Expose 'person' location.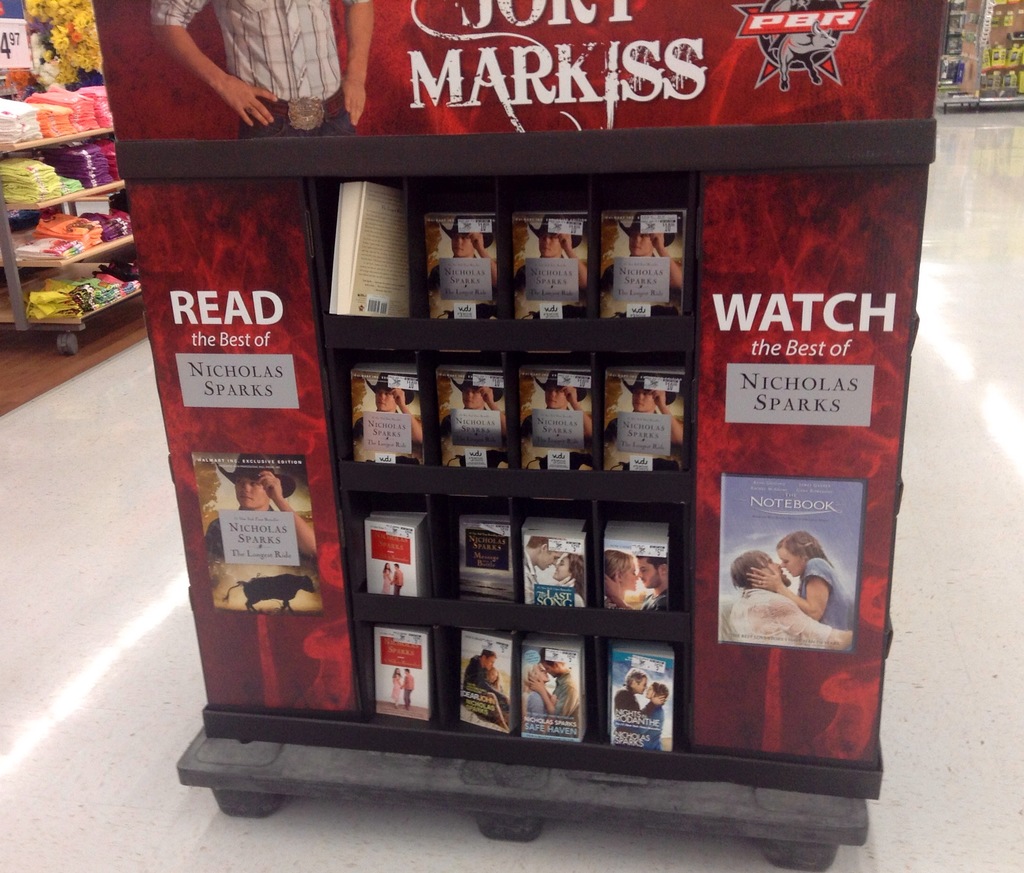
Exposed at [x1=394, y1=559, x2=406, y2=589].
